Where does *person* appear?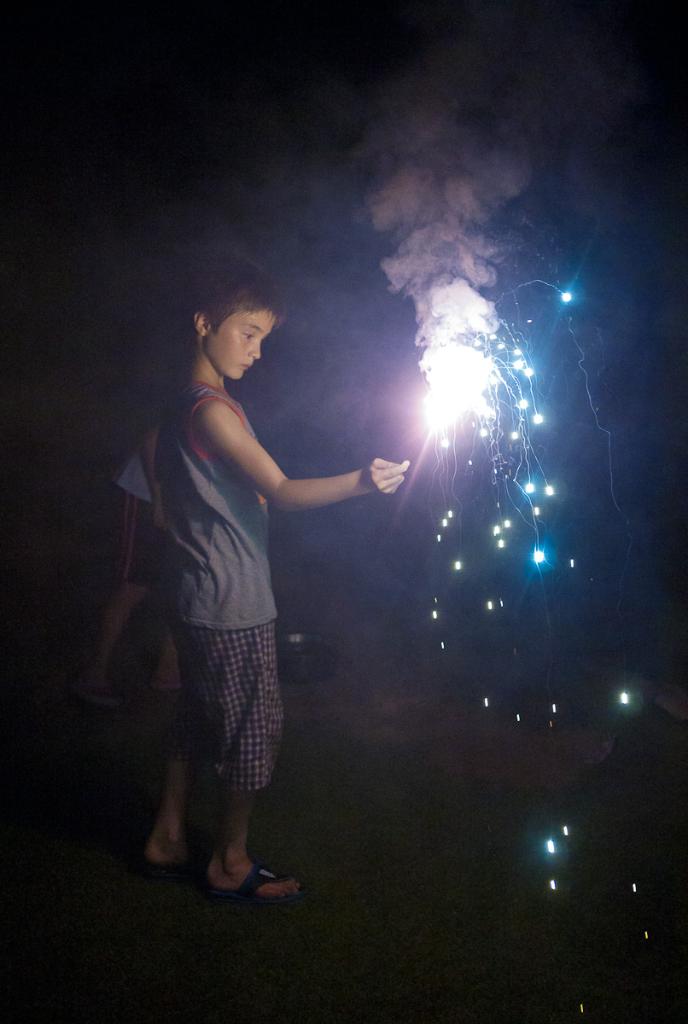
Appears at crop(123, 281, 378, 916).
